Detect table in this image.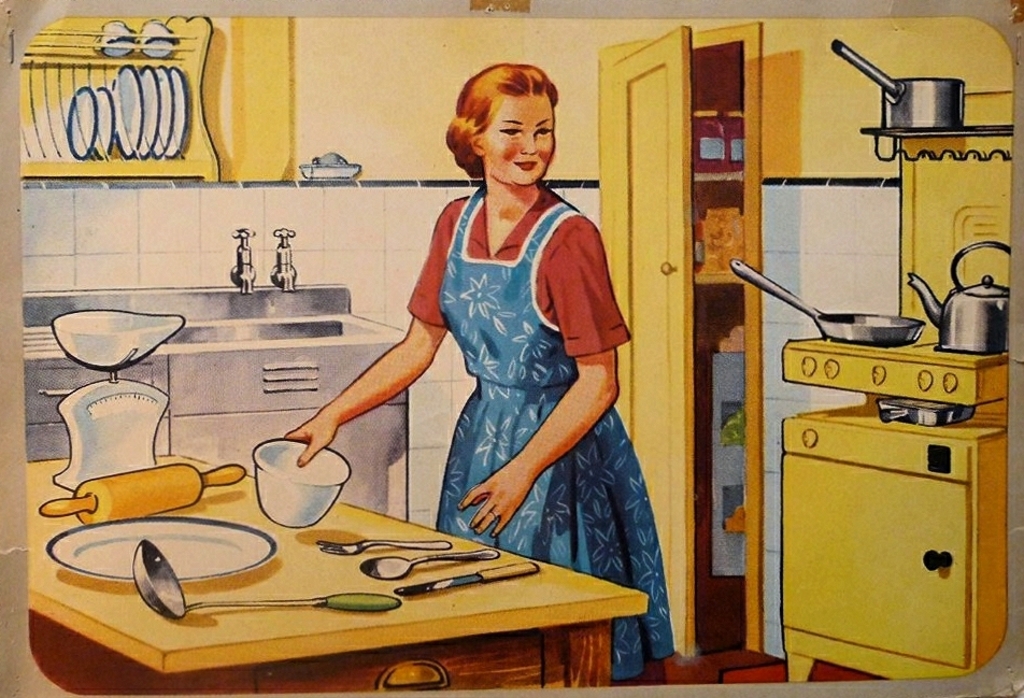
Detection: 31:468:654:697.
